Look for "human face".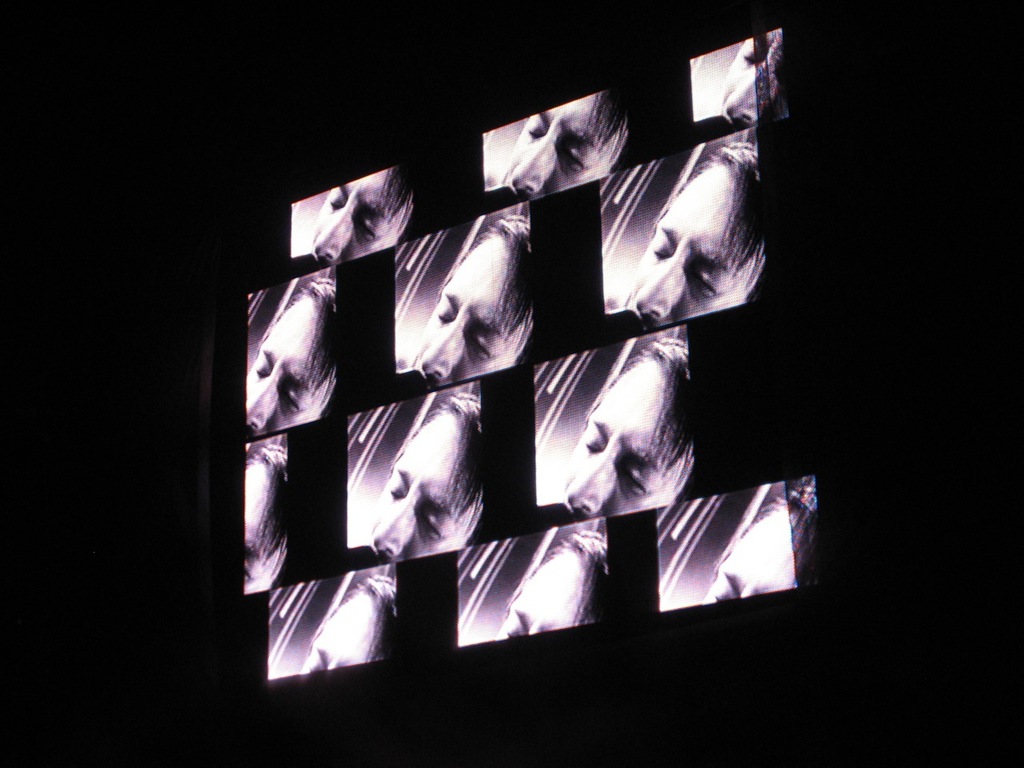
Found: <region>493, 553, 566, 646</region>.
